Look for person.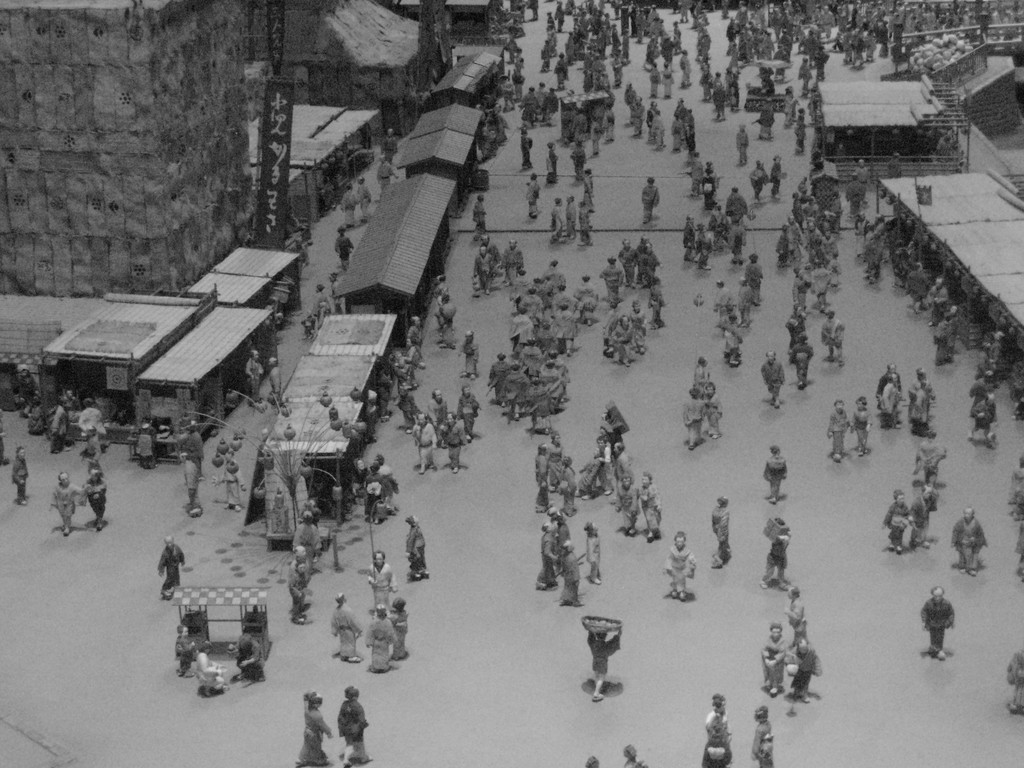
Found: BBox(922, 586, 956, 657).
